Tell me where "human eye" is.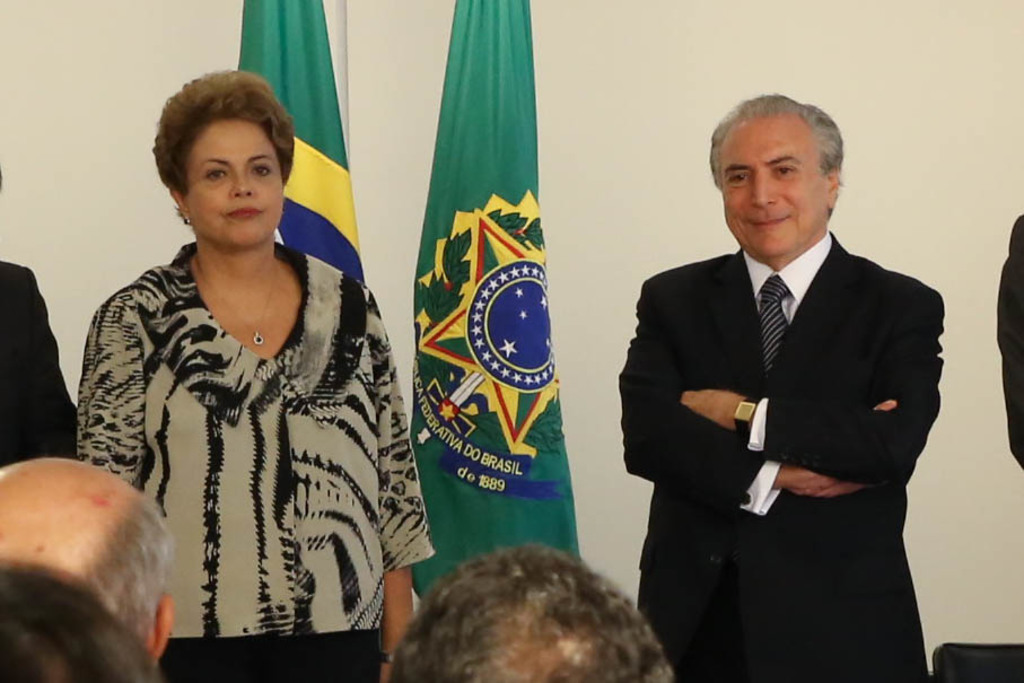
"human eye" is at [x1=770, y1=159, x2=796, y2=181].
